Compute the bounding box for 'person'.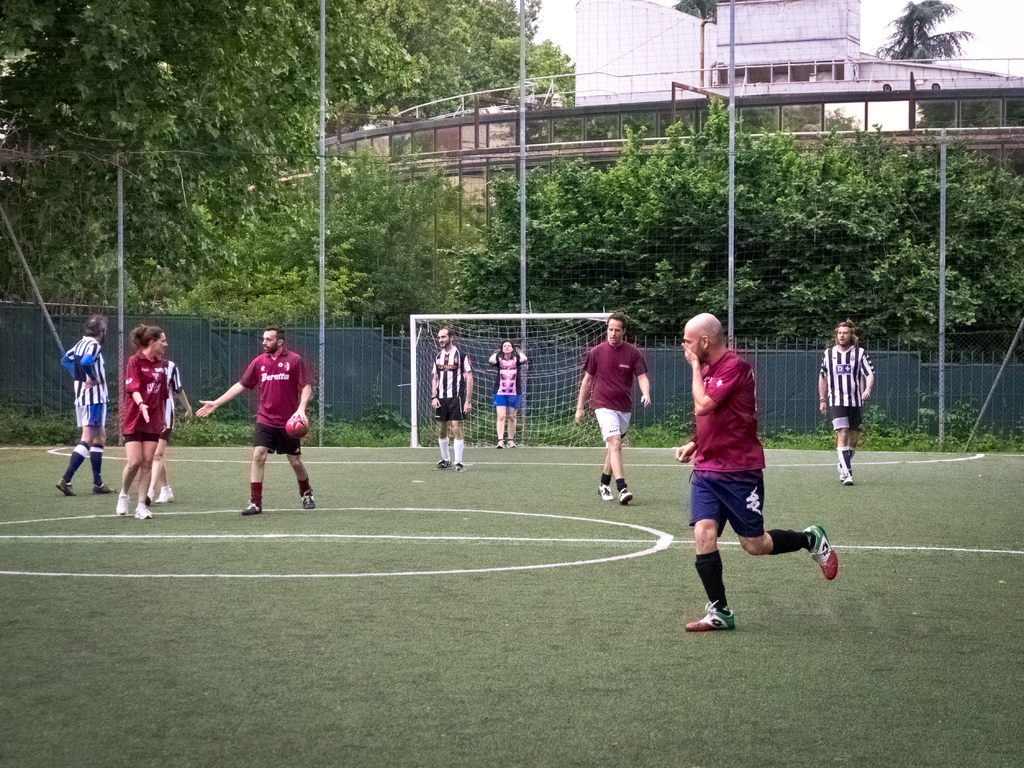
locate(569, 307, 655, 505).
